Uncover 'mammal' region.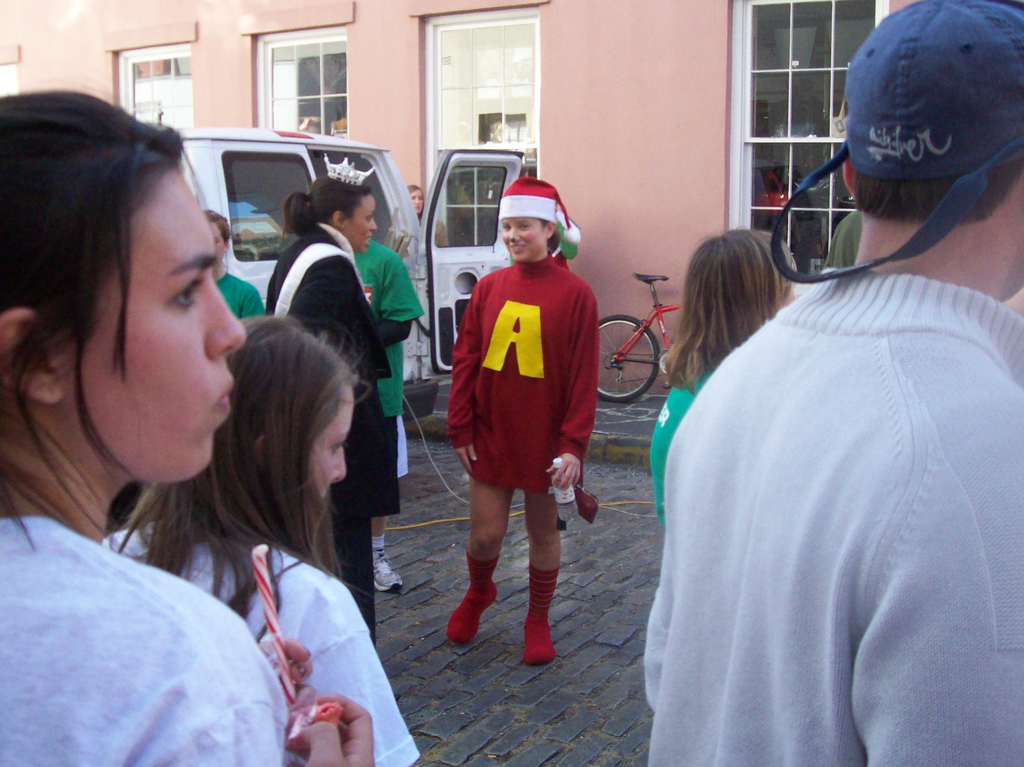
Uncovered: <box>106,308,422,766</box>.
